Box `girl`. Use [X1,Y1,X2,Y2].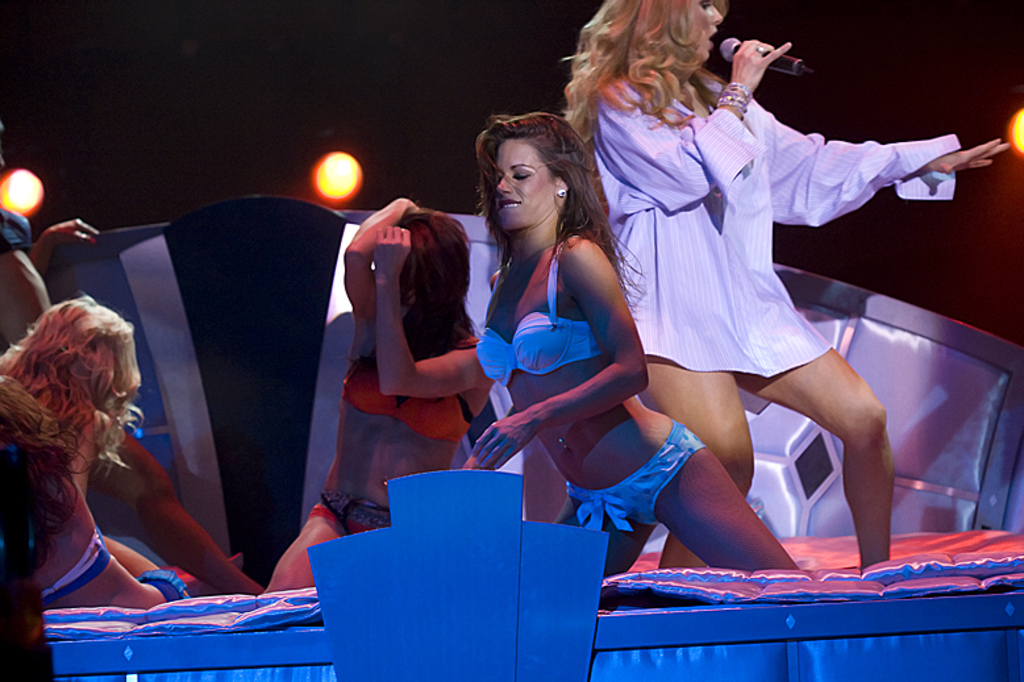
[553,0,1015,567].
